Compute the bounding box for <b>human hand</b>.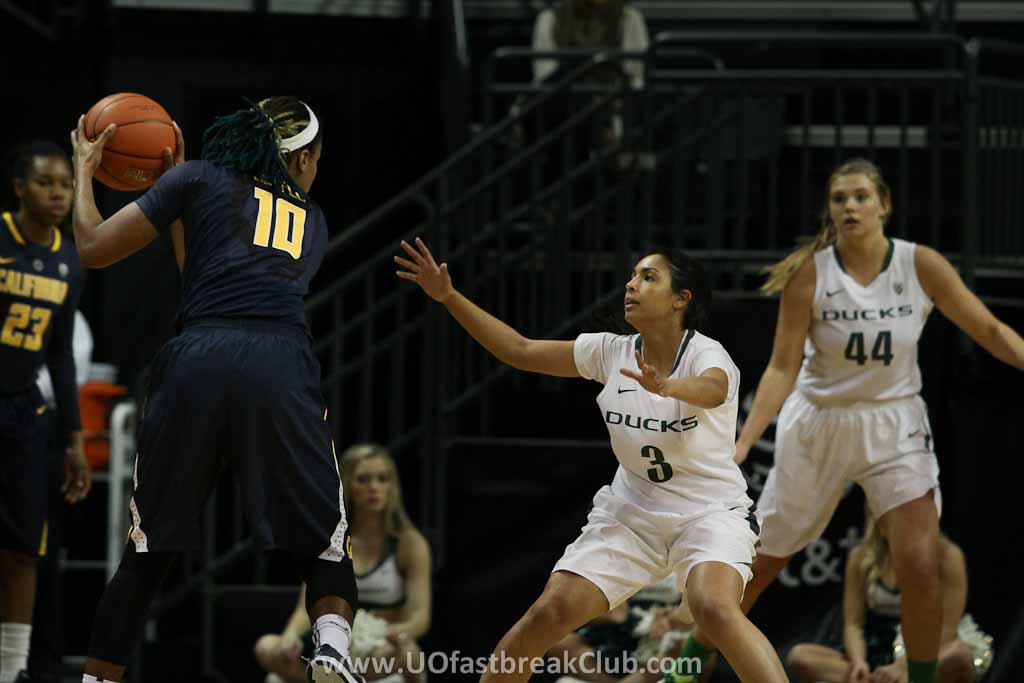
{"left": 733, "top": 440, "right": 747, "bottom": 465}.
